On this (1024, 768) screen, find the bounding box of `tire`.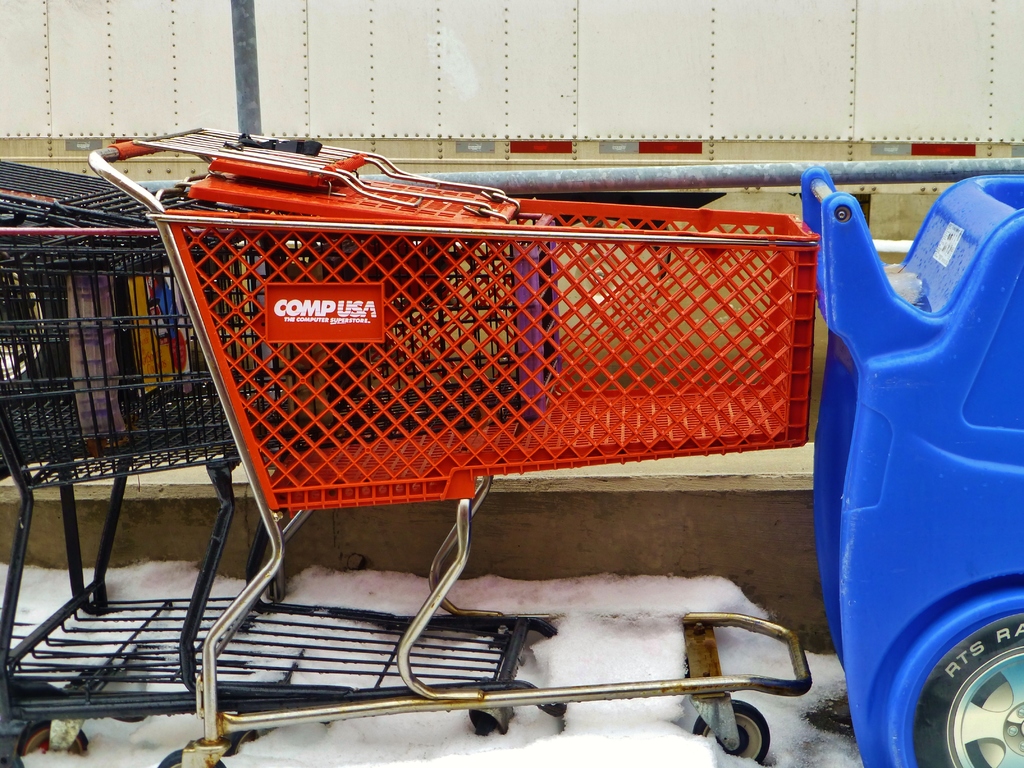
Bounding box: {"left": 688, "top": 704, "right": 769, "bottom": 765}.
